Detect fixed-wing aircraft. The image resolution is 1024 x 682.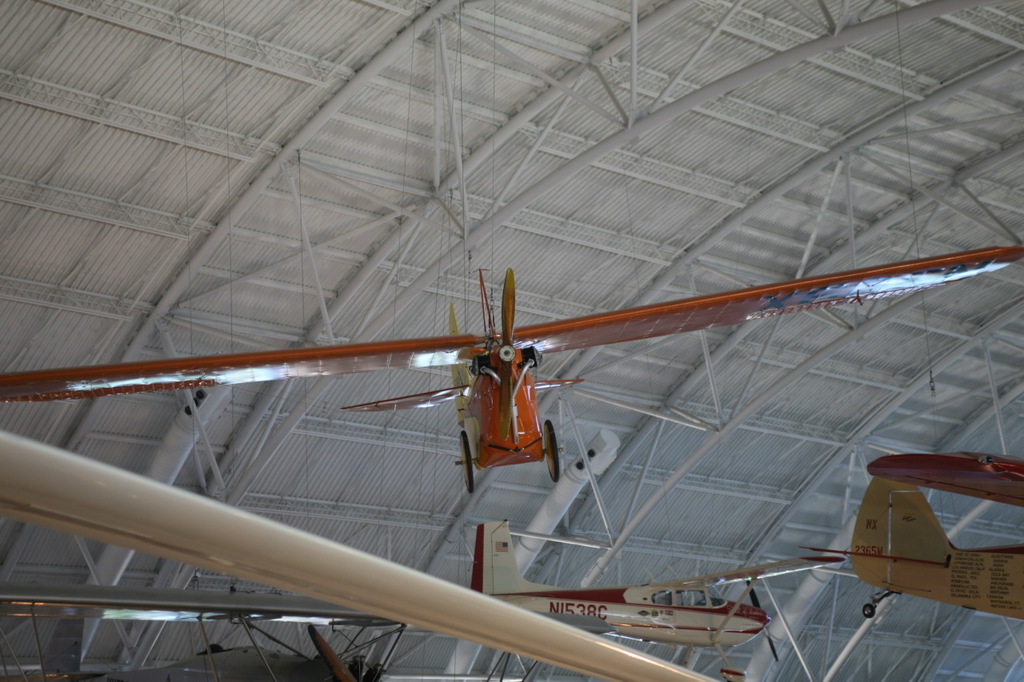
(0, 252, 1023, 498).
